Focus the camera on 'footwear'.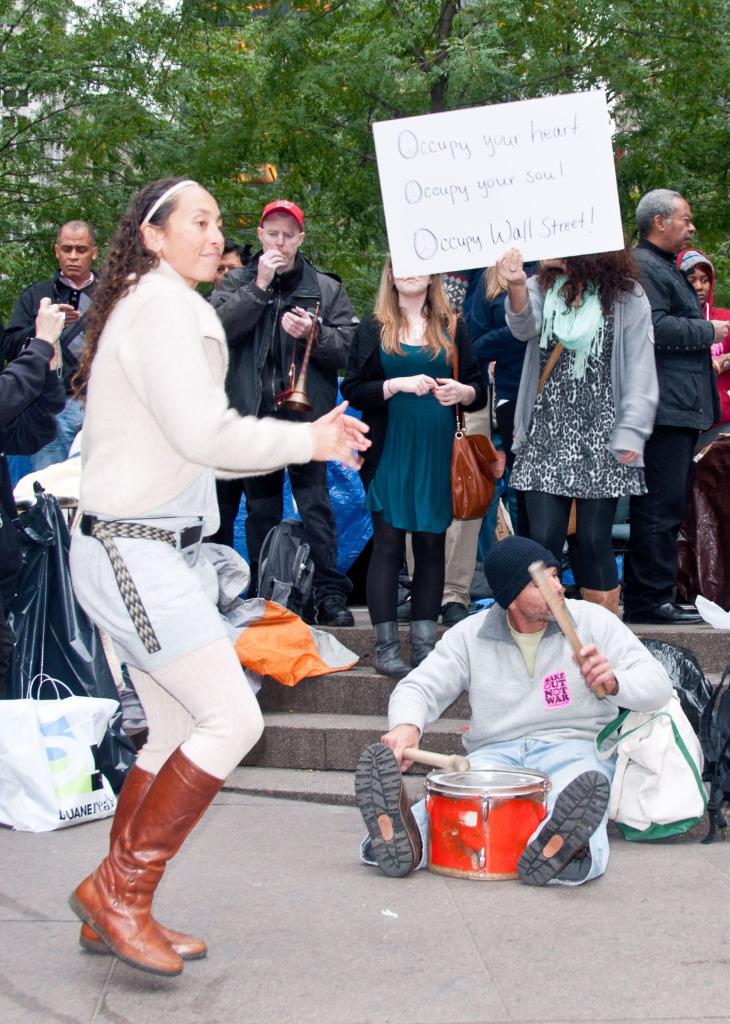
Focus region: 72:743:184:970.
